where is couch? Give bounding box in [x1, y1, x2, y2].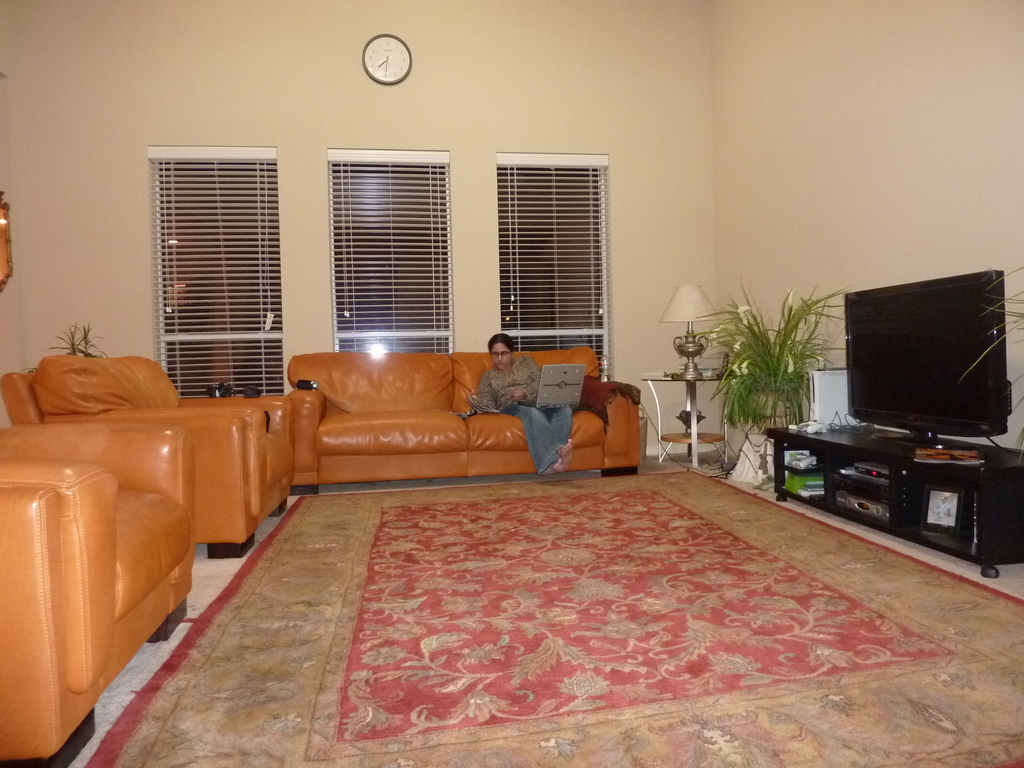
[0, 351, 300, 558].
